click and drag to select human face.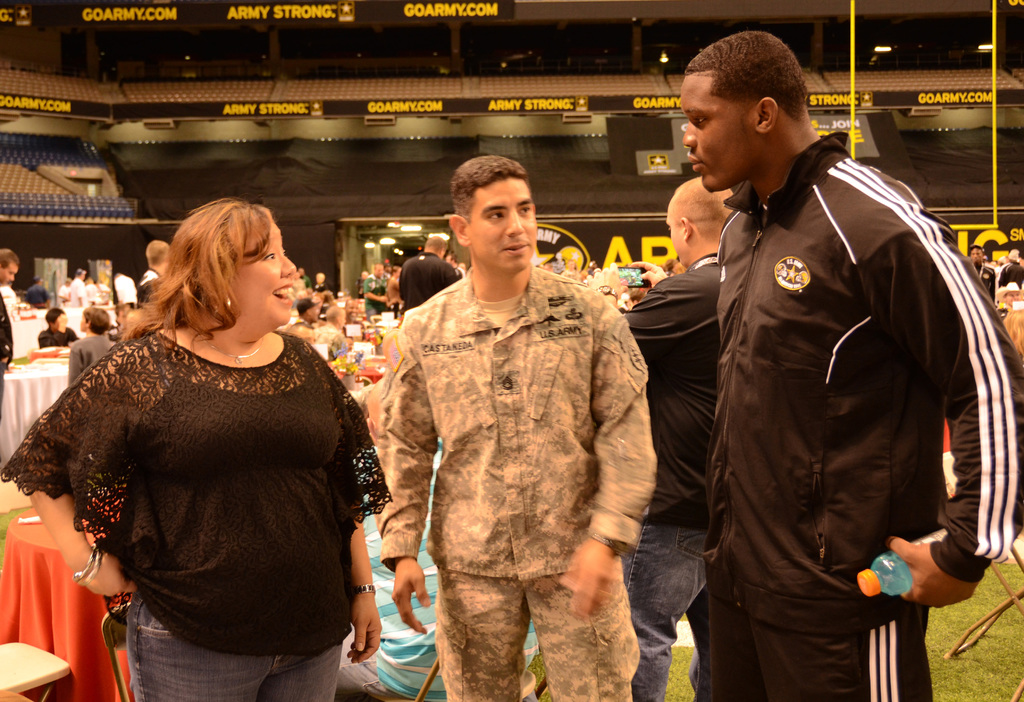
Selection: Rect(51, 307, 74, 340).
